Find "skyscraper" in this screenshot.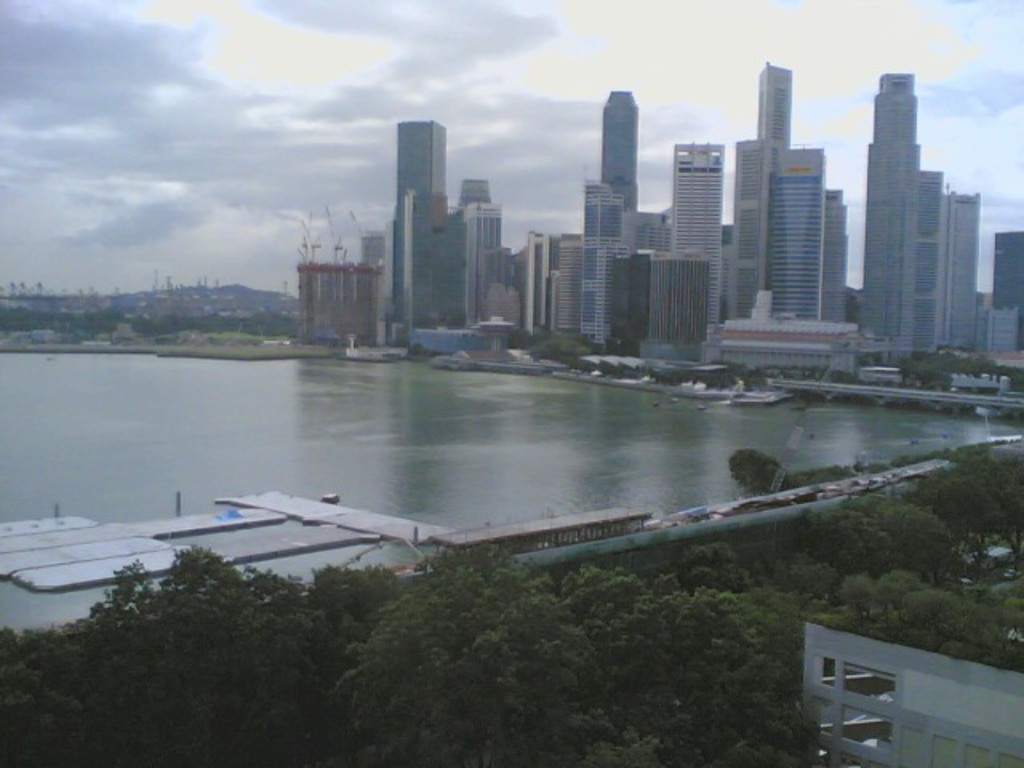
The bounding box for "skyscraper" is <box>590,86,680,266</box>.
